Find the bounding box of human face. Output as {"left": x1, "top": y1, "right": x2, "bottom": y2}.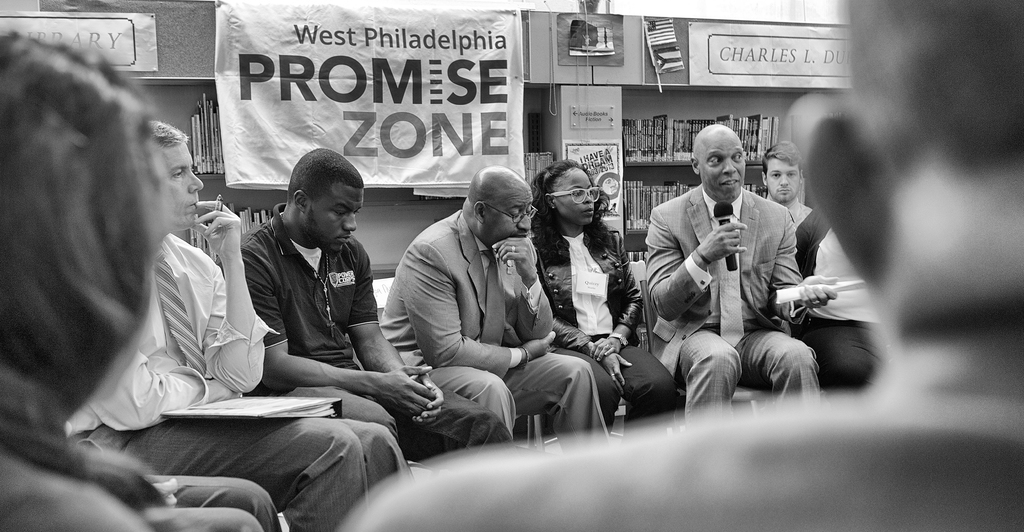
{"left": 701, "top": 135, "right": 745, "bottom": 197}.
